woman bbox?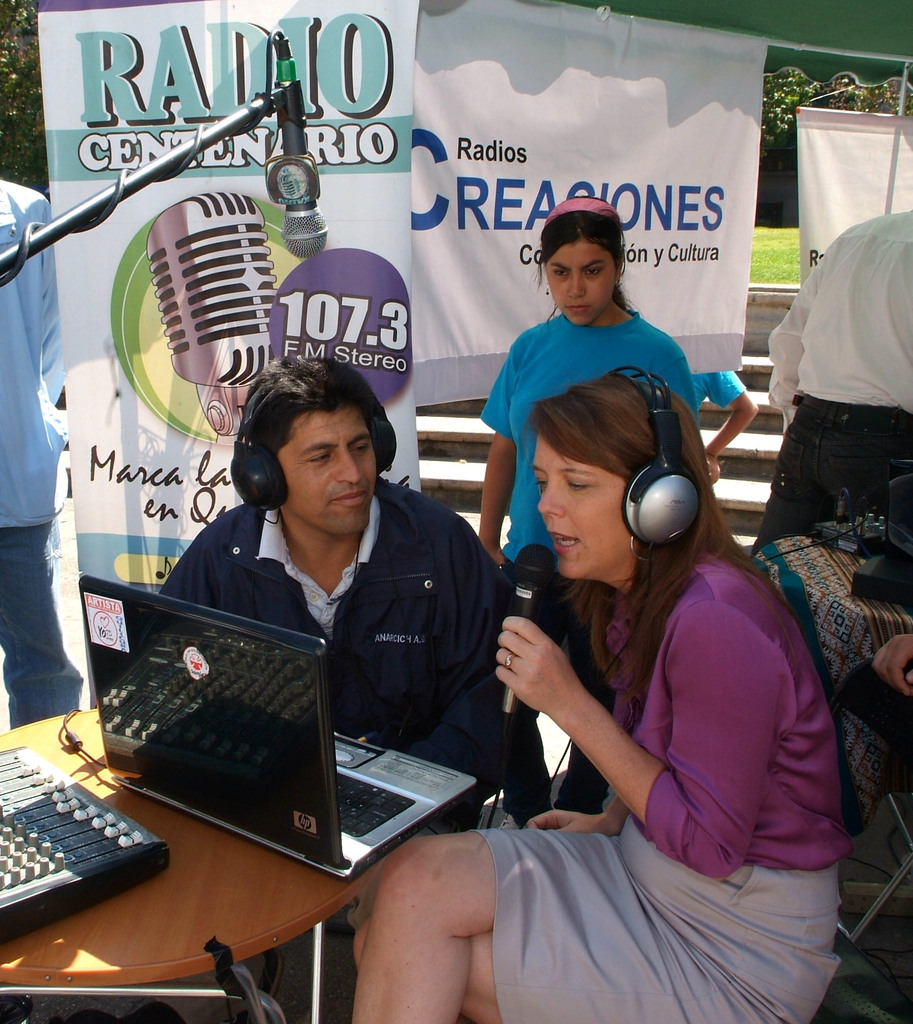
(347, 366, 839, 1023)
